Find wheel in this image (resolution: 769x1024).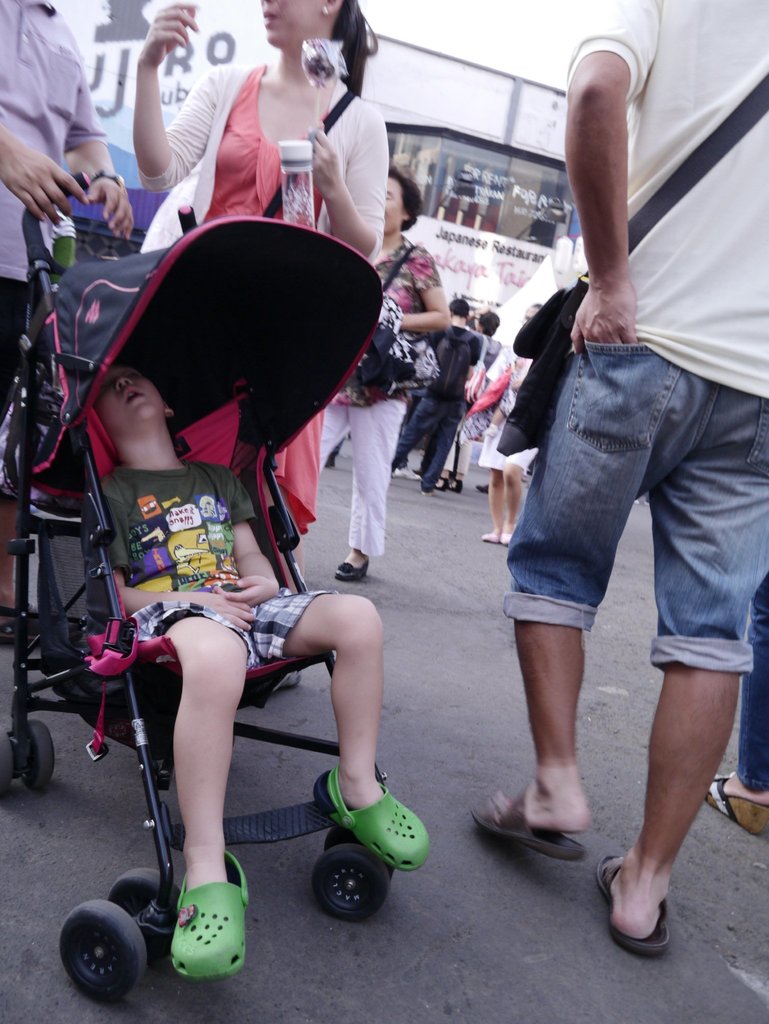
[60,899,146,1002].
